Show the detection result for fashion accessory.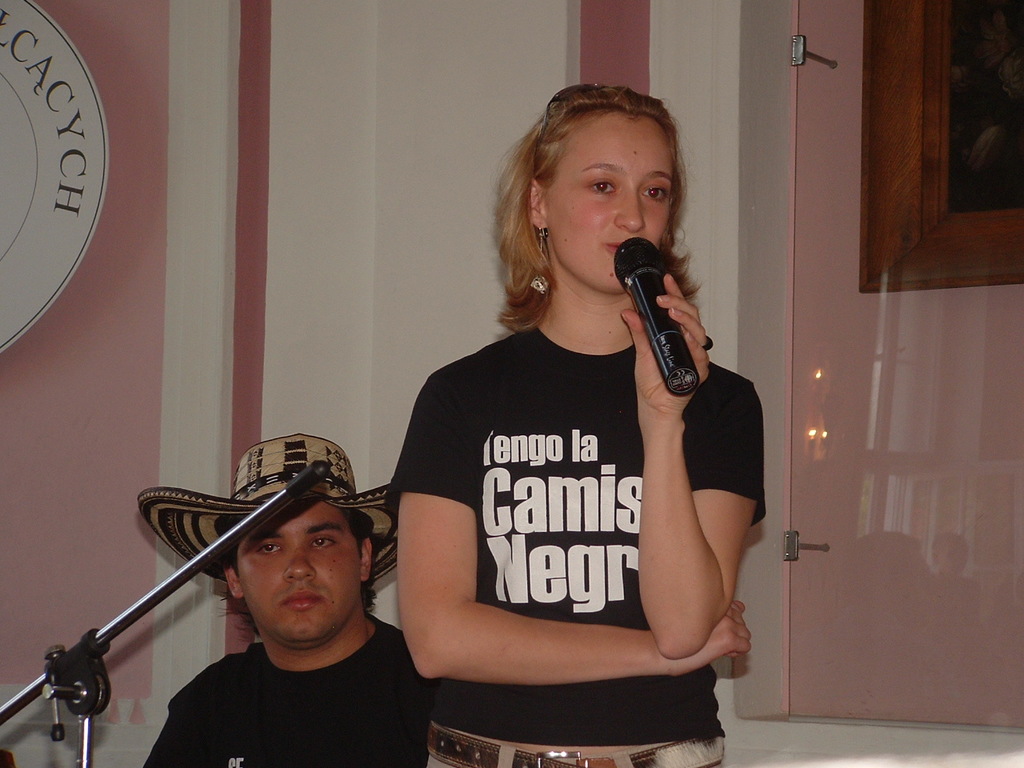
134,432,397,586.
